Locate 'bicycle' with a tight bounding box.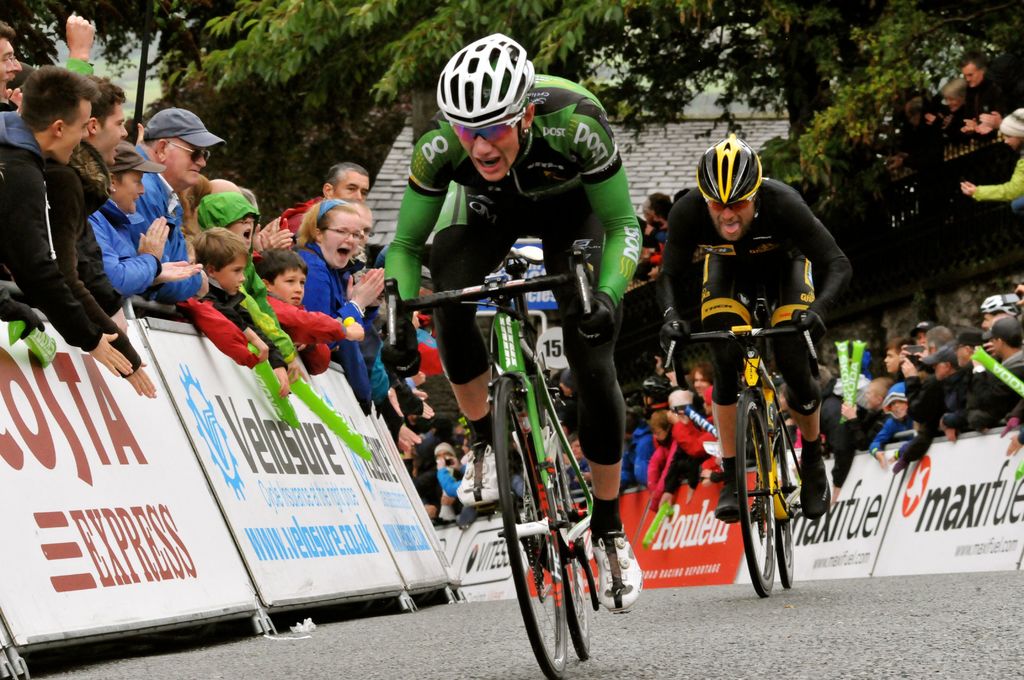
[653, 318, 804, 599].
